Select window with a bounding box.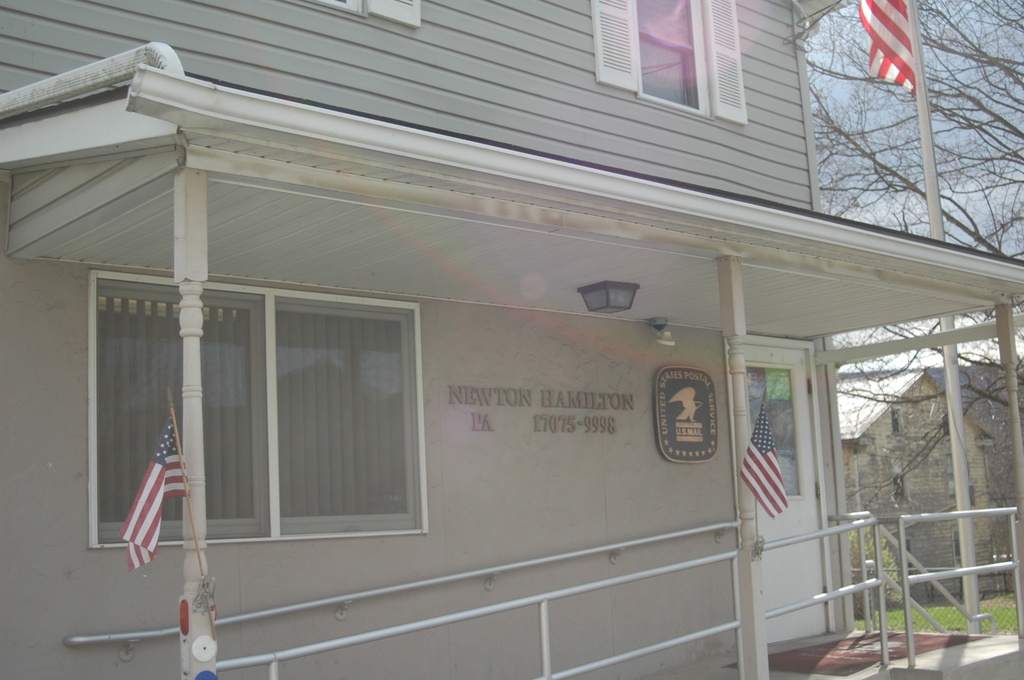
740:364:812:501.
